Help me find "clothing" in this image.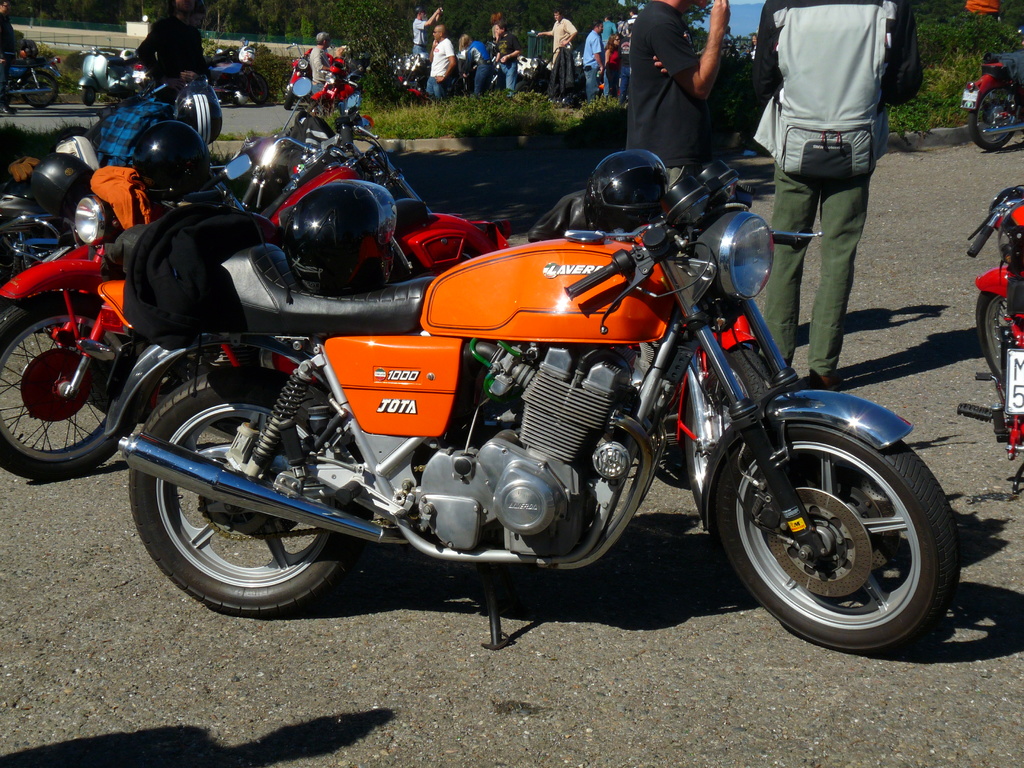
Found it: (x1=623, y1=0, x2=709, y2=170).
